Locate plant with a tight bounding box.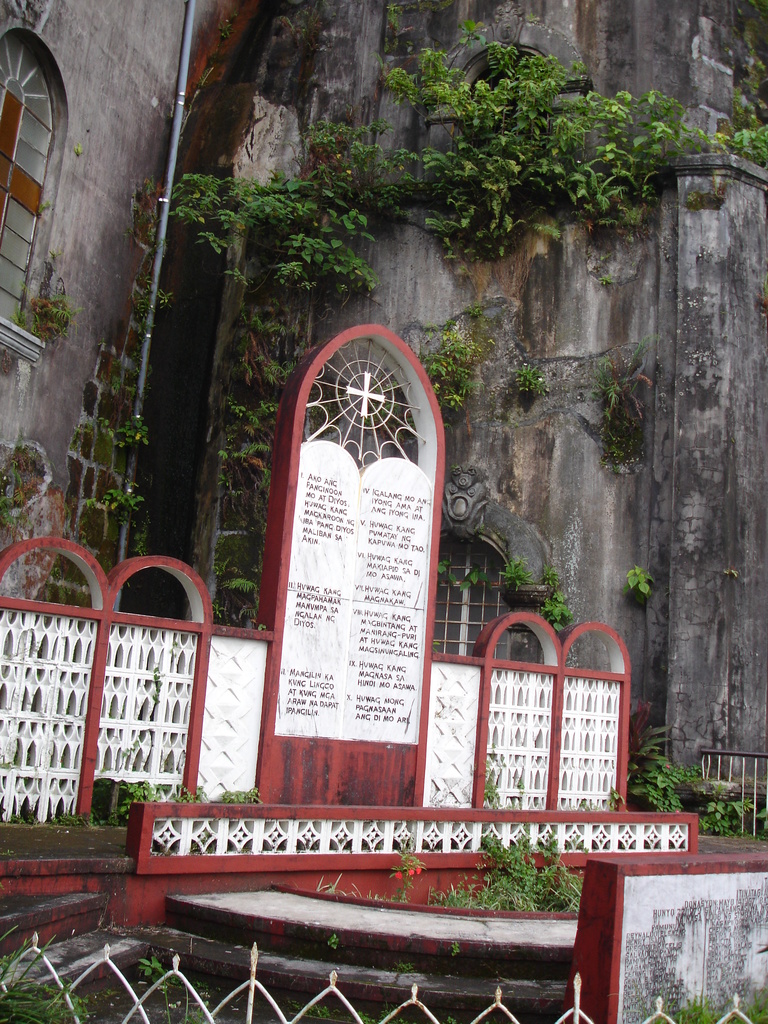
(675,989,767,1023).
